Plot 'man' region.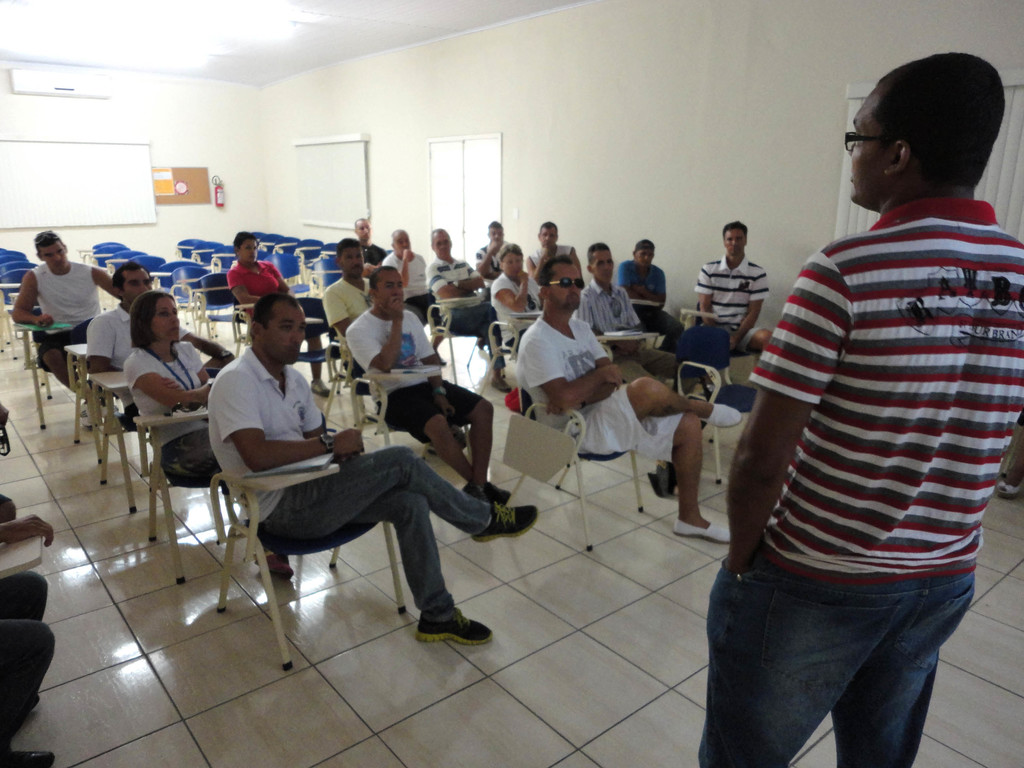
Plotted at BBox(320, 237, 466, 451).
